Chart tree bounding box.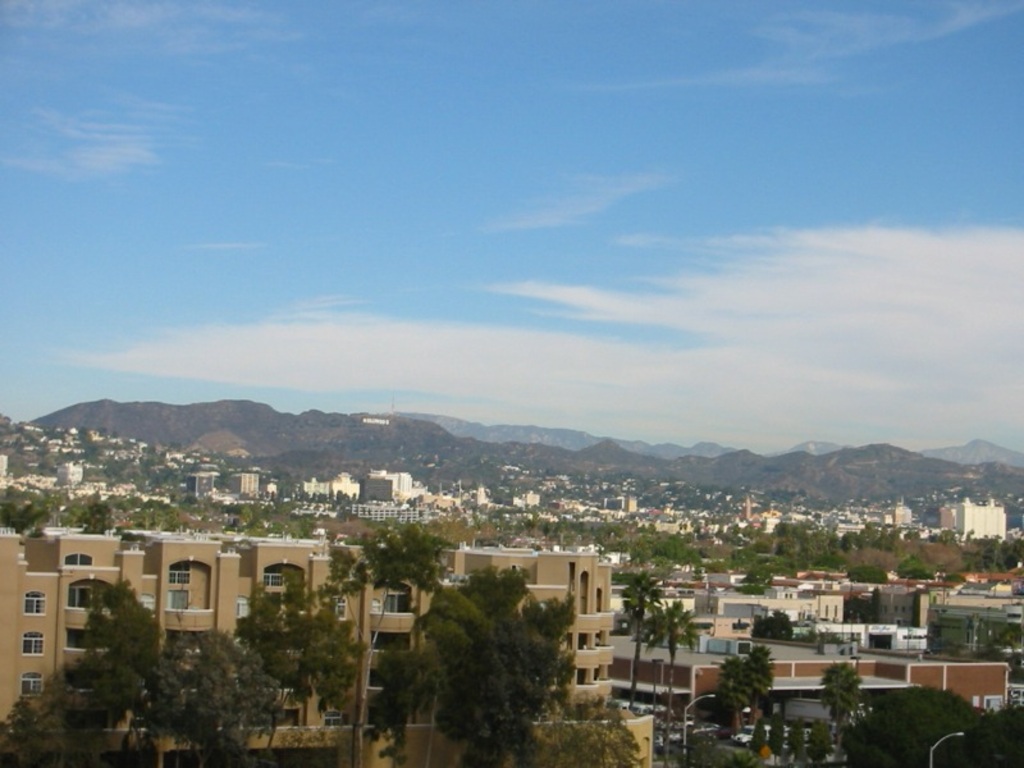
Charted: 315, 535, 438, 767.
